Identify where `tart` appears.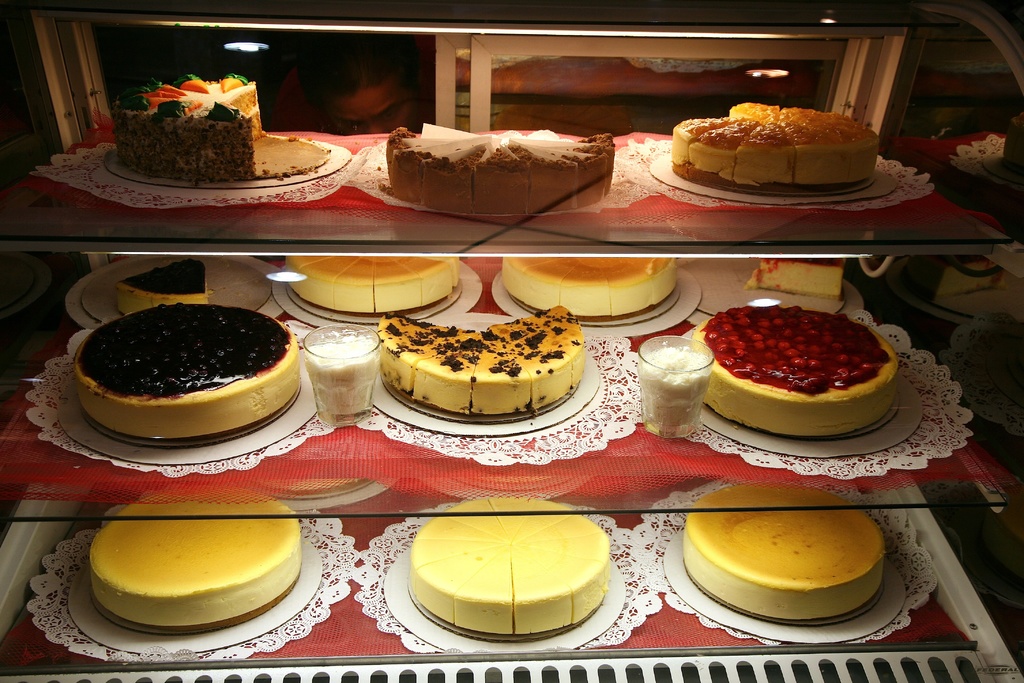
Appears at (left=387, top=128, right=613, bottom=214).
